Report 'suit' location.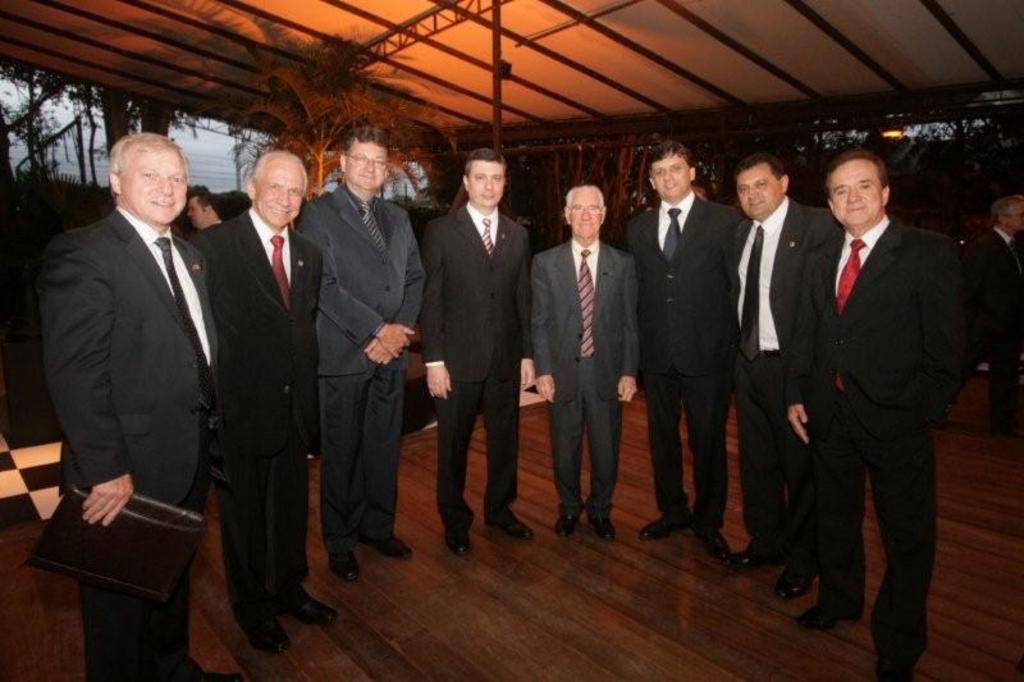
Report: box=[731, 193, 837, 572].
